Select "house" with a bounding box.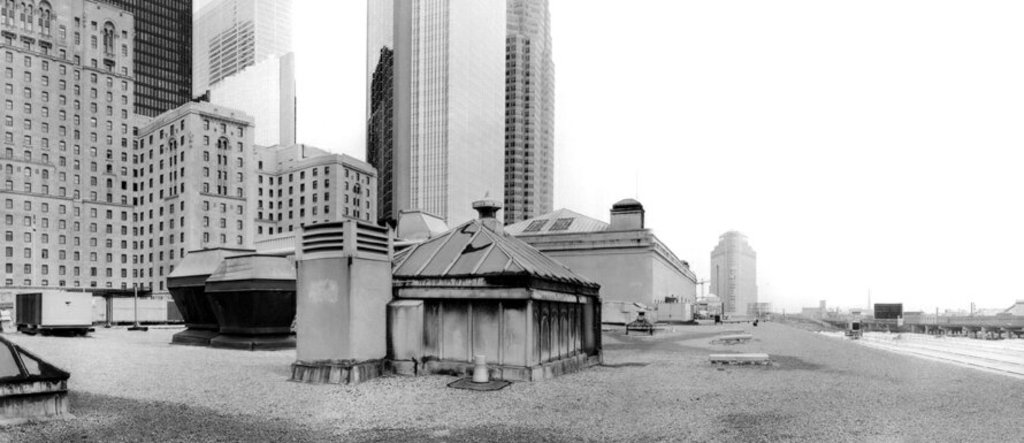
789/295/832/319.
